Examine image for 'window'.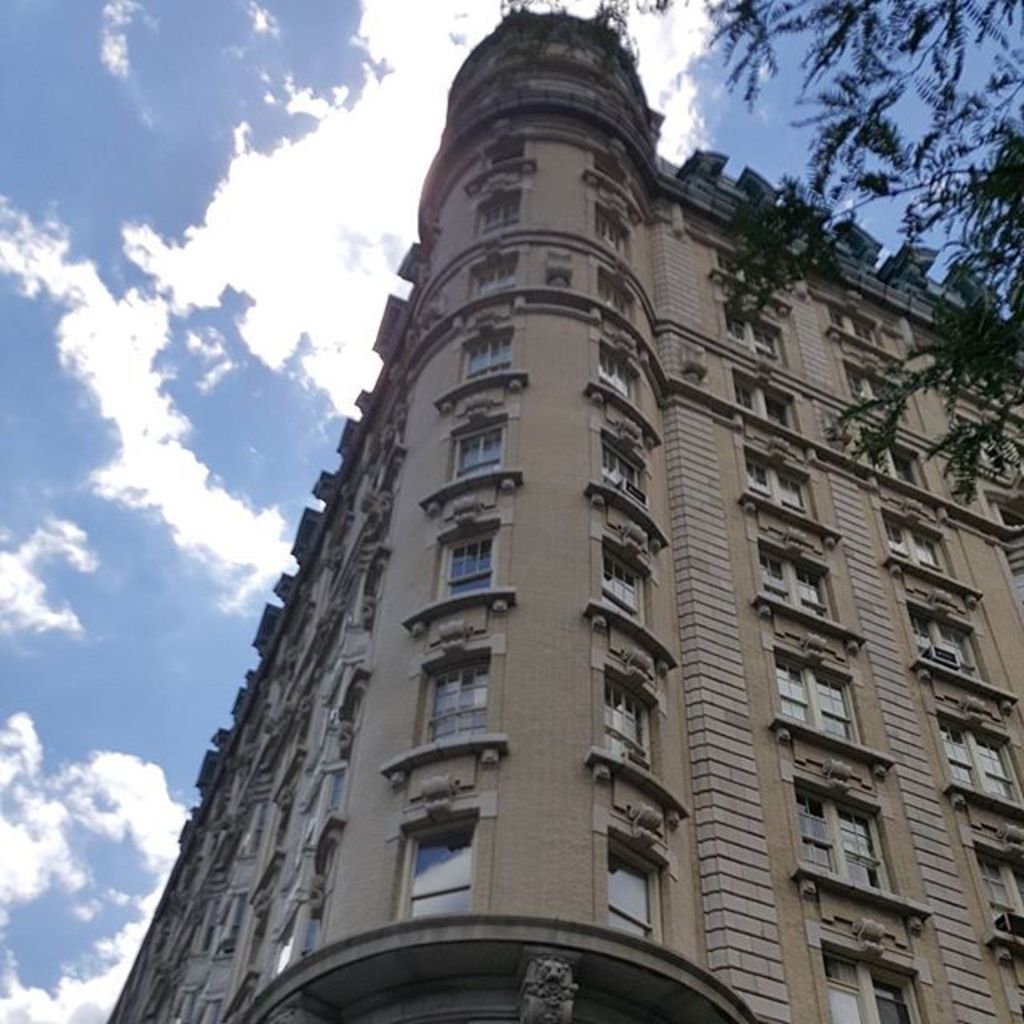
Examination result: region(757, 554, 781, 598).
